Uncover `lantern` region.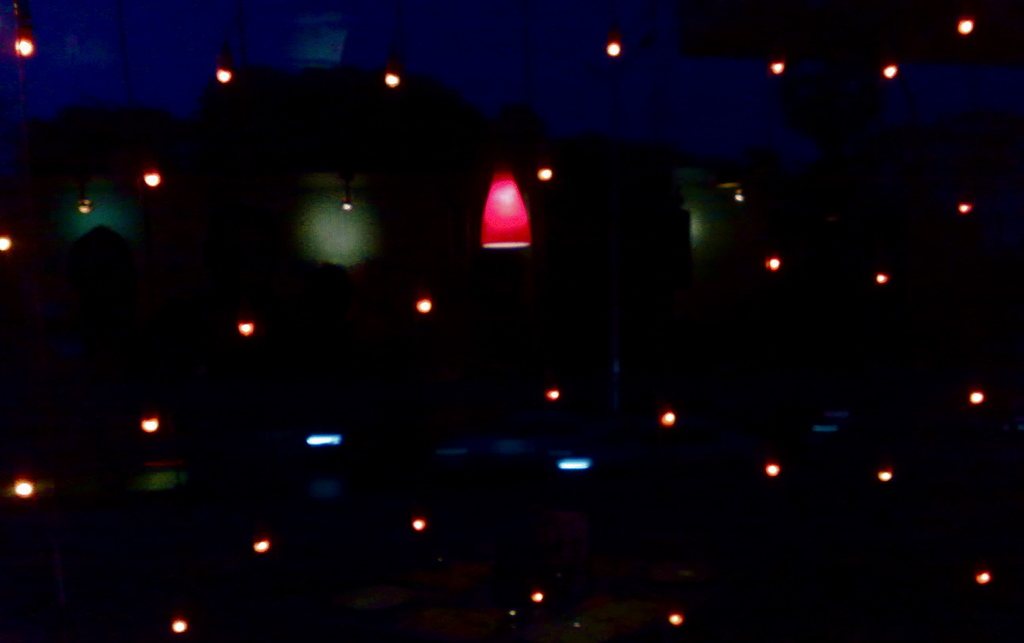
Uncovered: select_region(139, 412, 160, 432).
